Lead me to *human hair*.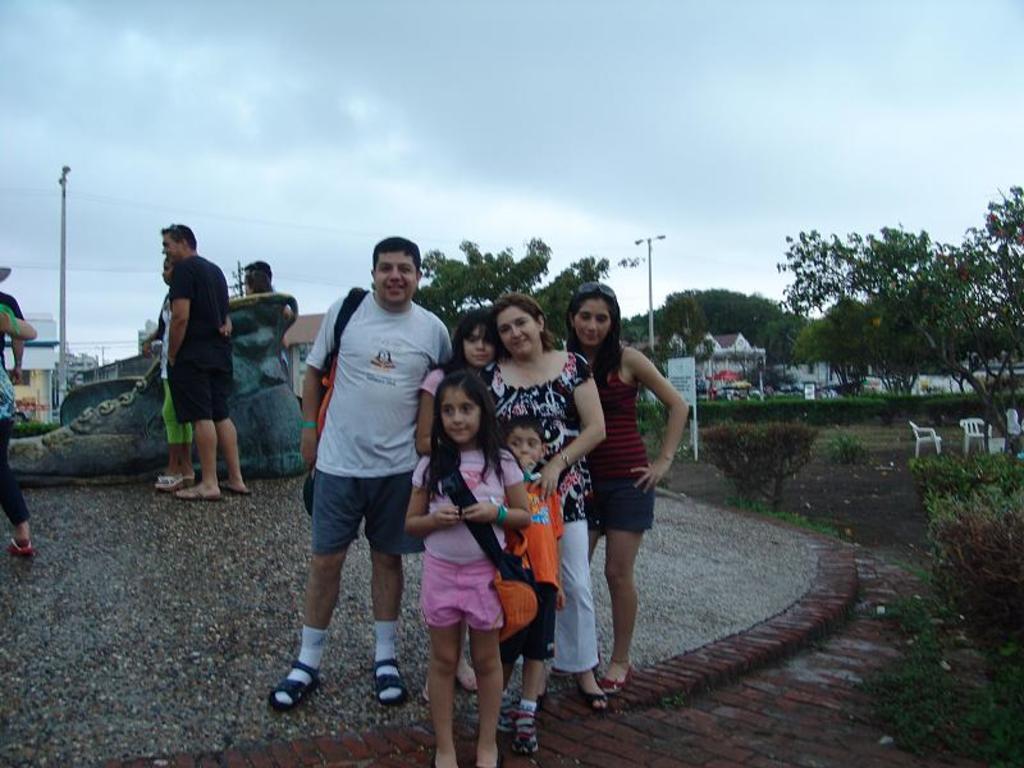
Lead to {"x1": 161, "y1": 224, "x2": 200, "y2": 251}.
